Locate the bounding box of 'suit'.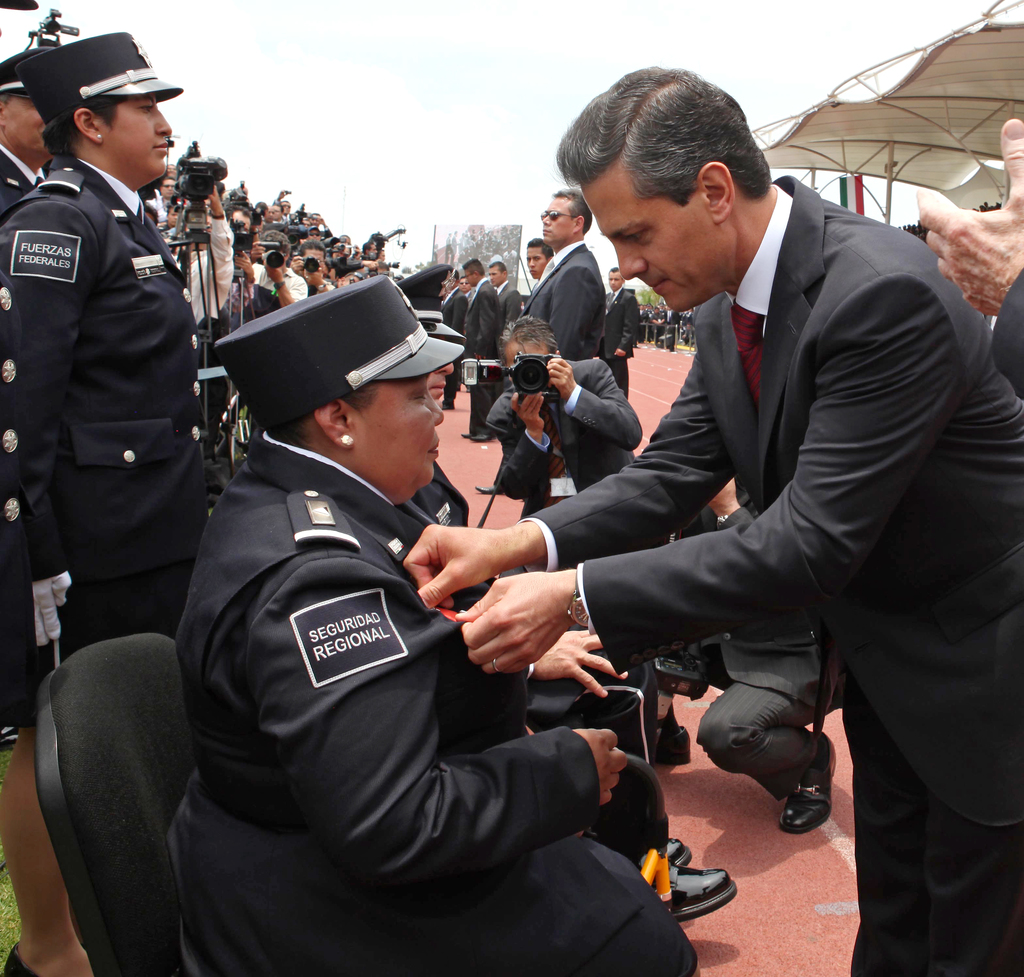
Bounding box: <region>494, 283, 513, 327</region>.
